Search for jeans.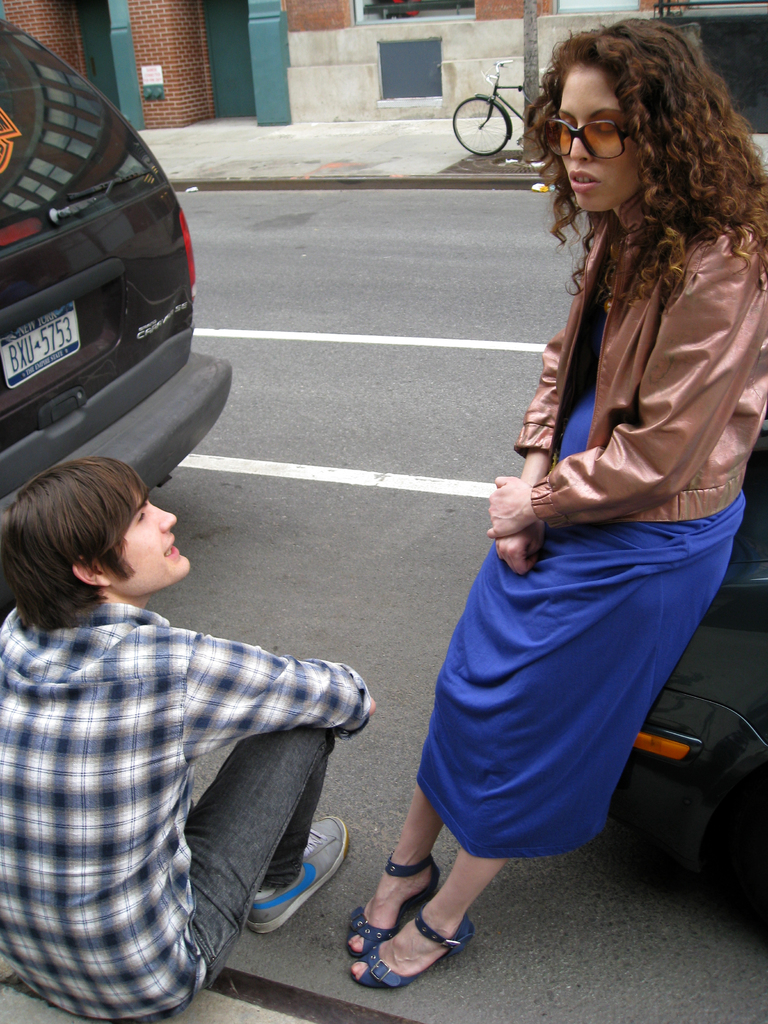
Found at (169, 716, 335, 964).
